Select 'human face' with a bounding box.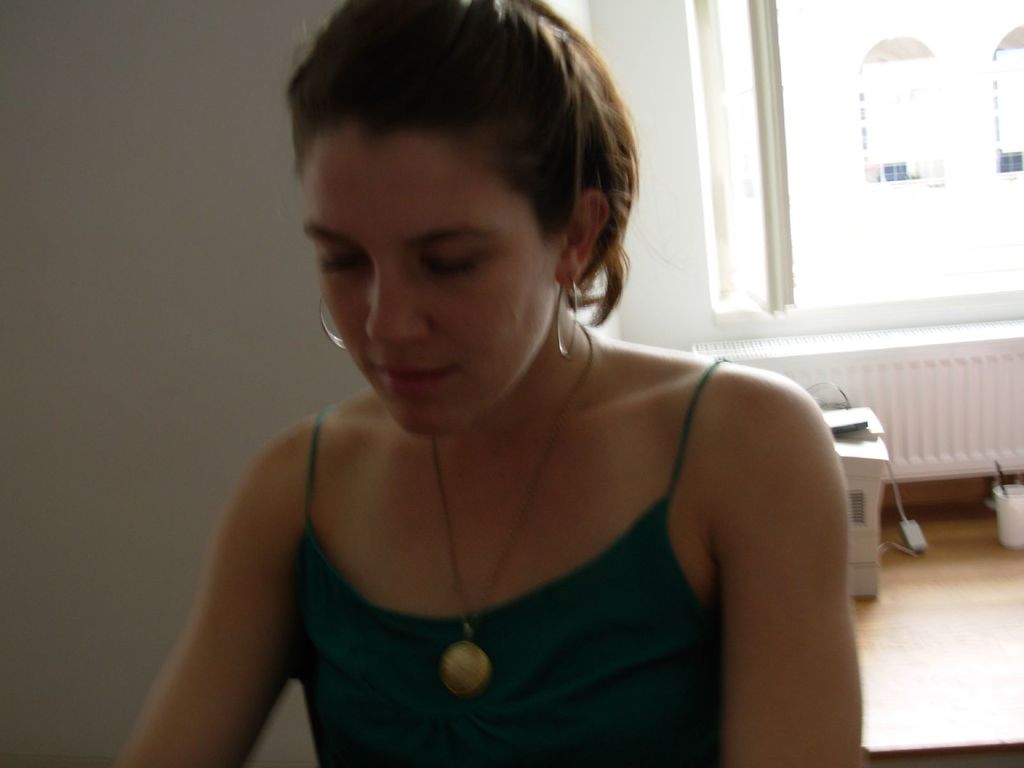
<bbox>301, 116, 552, 438</bbox>.
